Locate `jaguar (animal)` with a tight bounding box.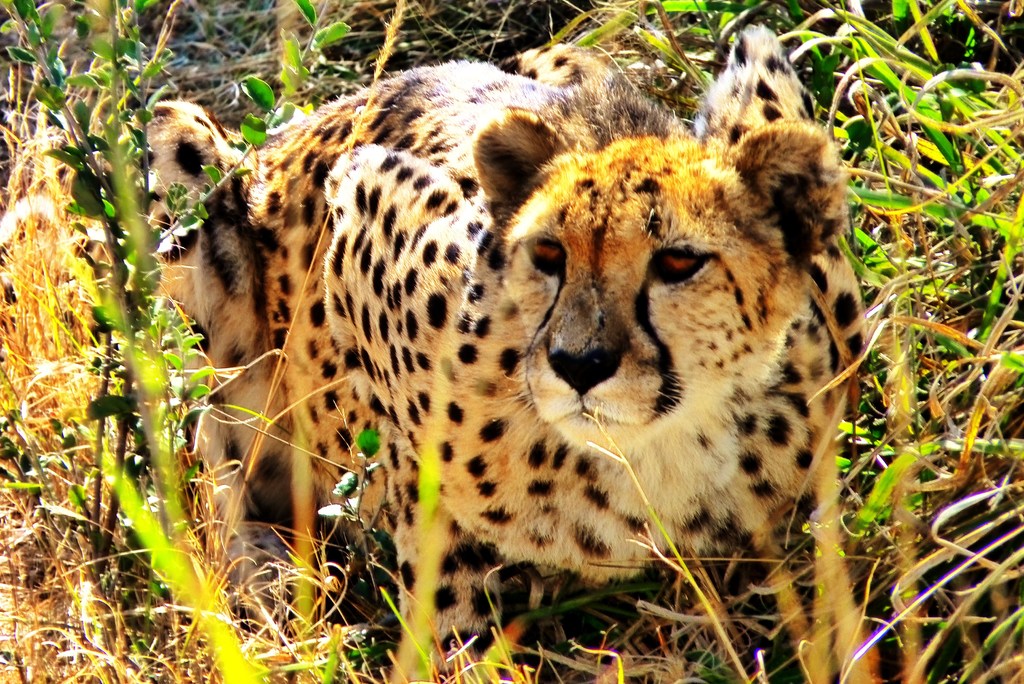
0:16:866:683.
